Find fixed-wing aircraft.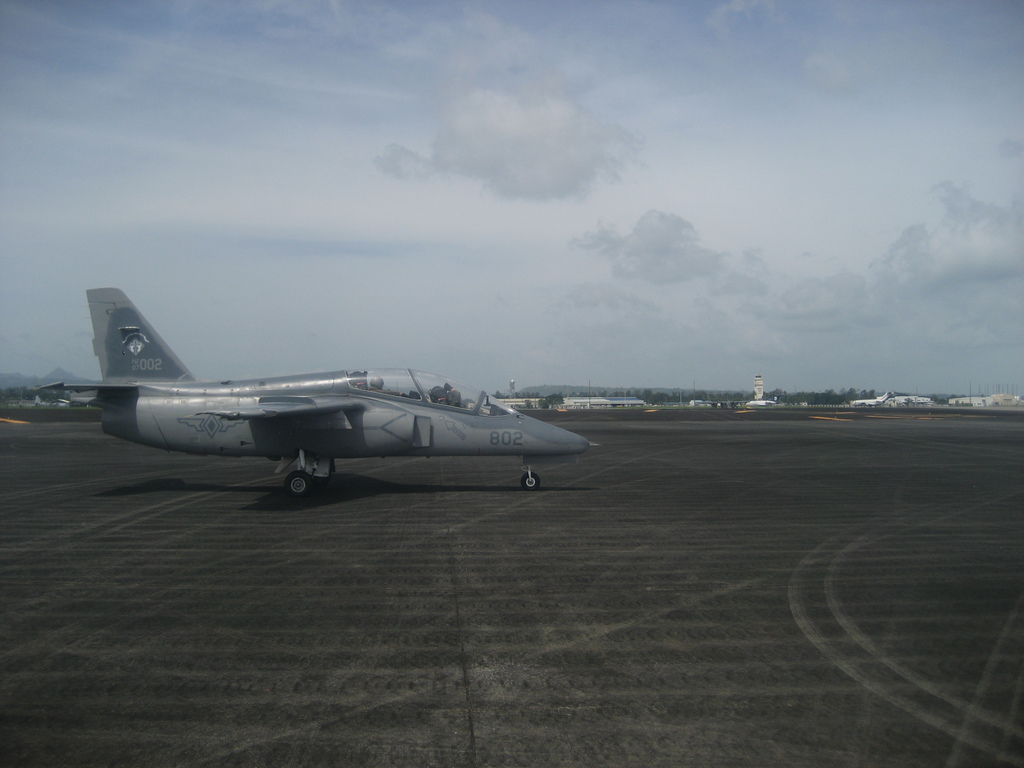
<region>36, 283, 600, 492</region>.
